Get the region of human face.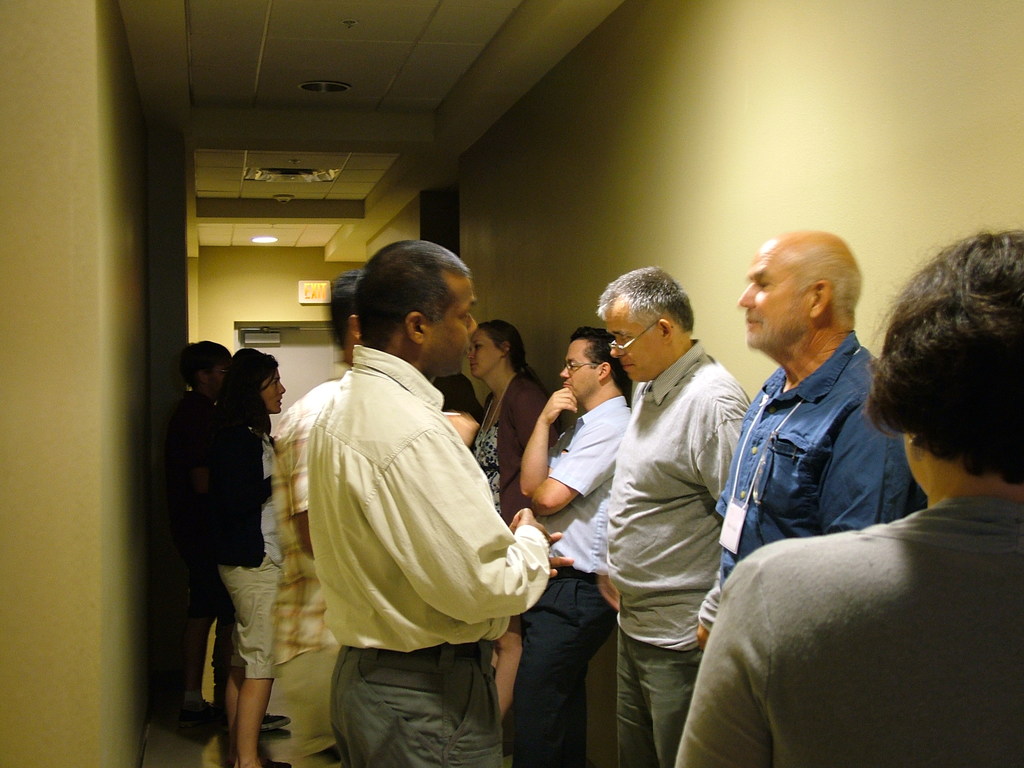
264 368 285 413.
